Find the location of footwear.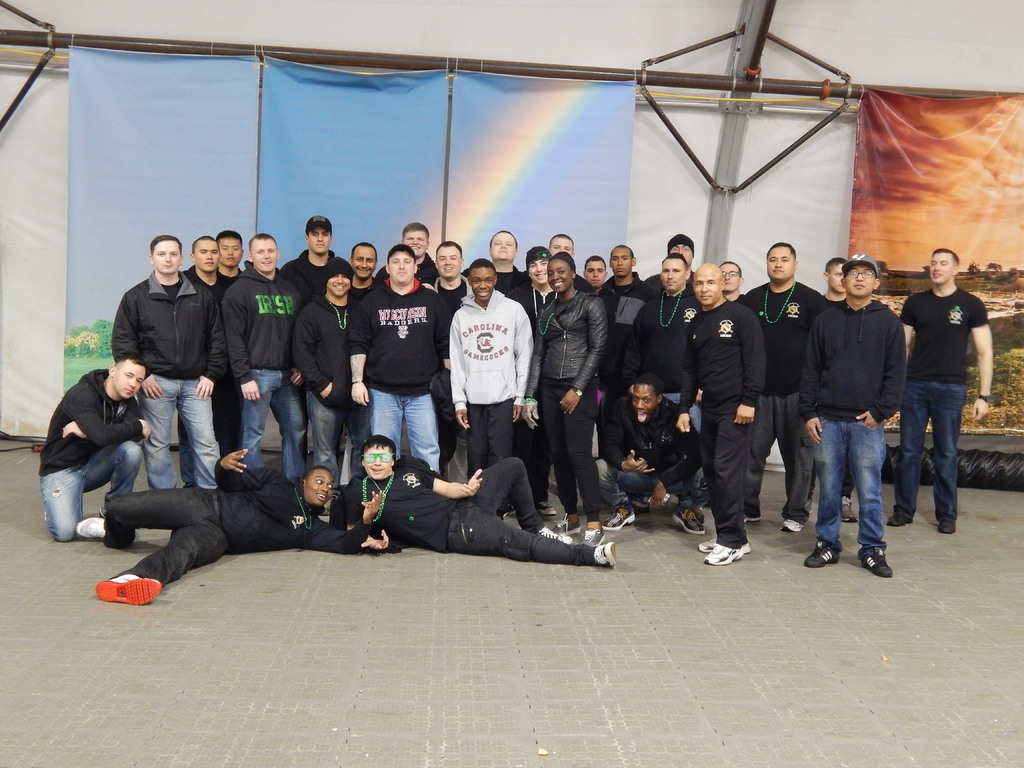
Location: 700 535 758 554.
